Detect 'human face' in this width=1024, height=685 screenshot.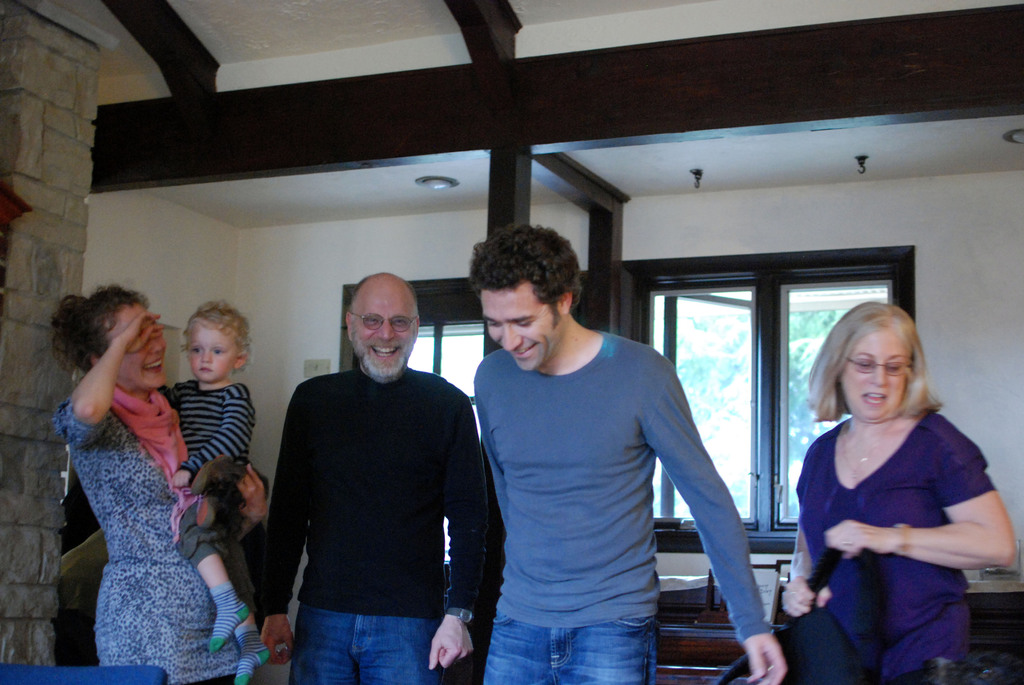
Detection: <box>481,284,568,370</box>.
